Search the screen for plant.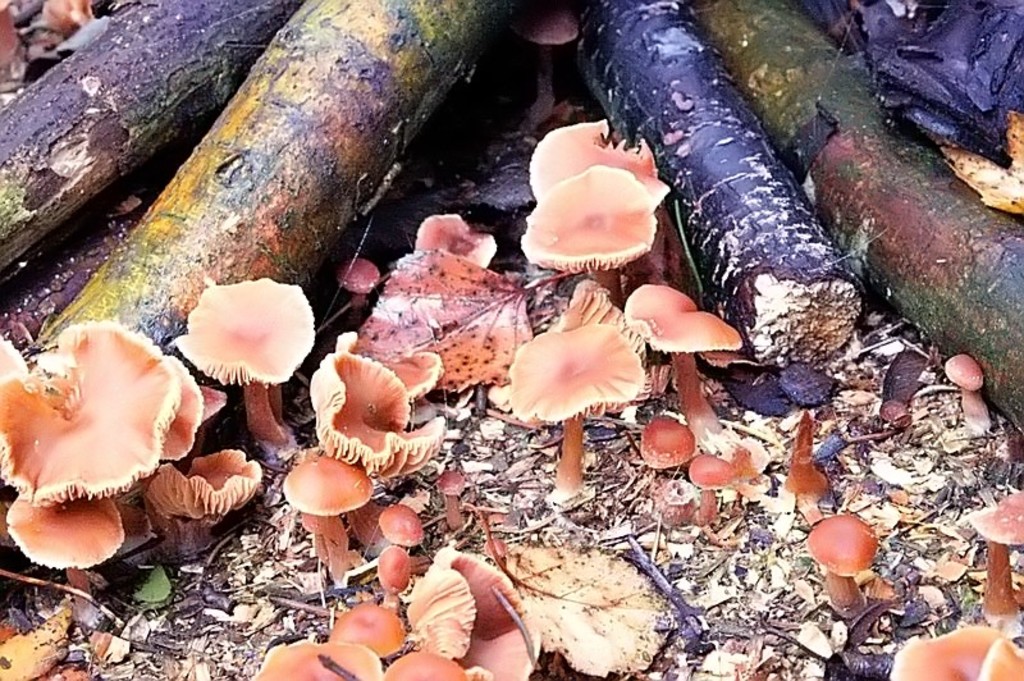
Found at [799, 506, 882, 613].
